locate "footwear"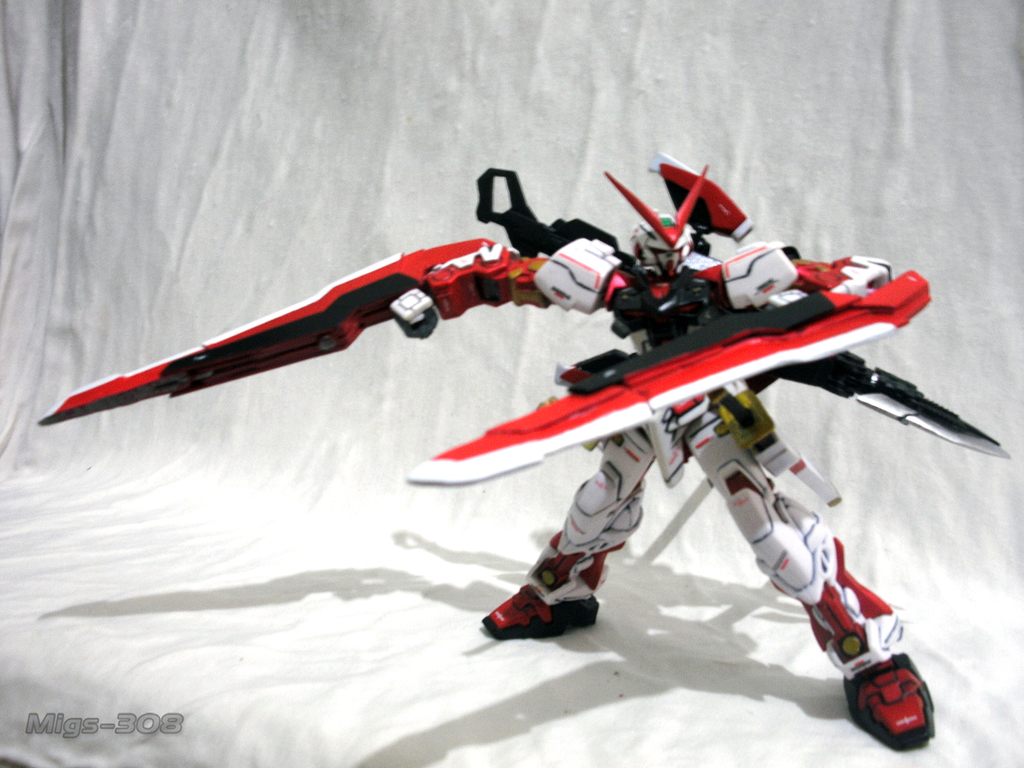
x1=479, y1=580, x2=604, y2=640
